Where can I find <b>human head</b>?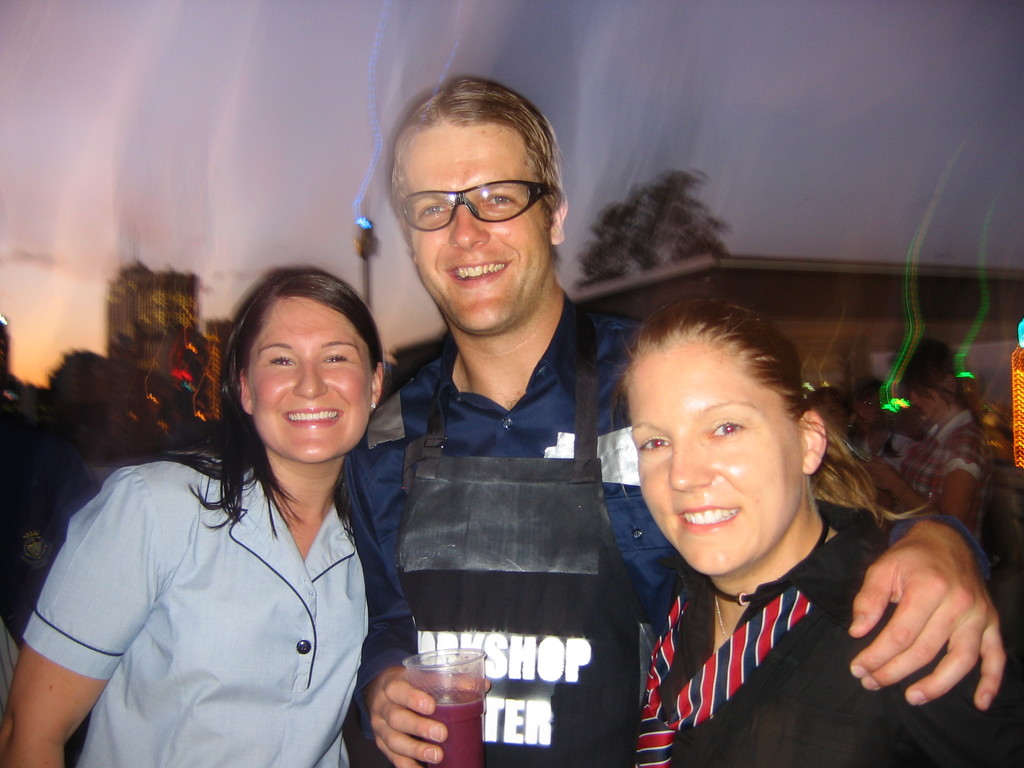
You can find it at pyautogui.locateOnScreen(904, 340, 964, 420).
